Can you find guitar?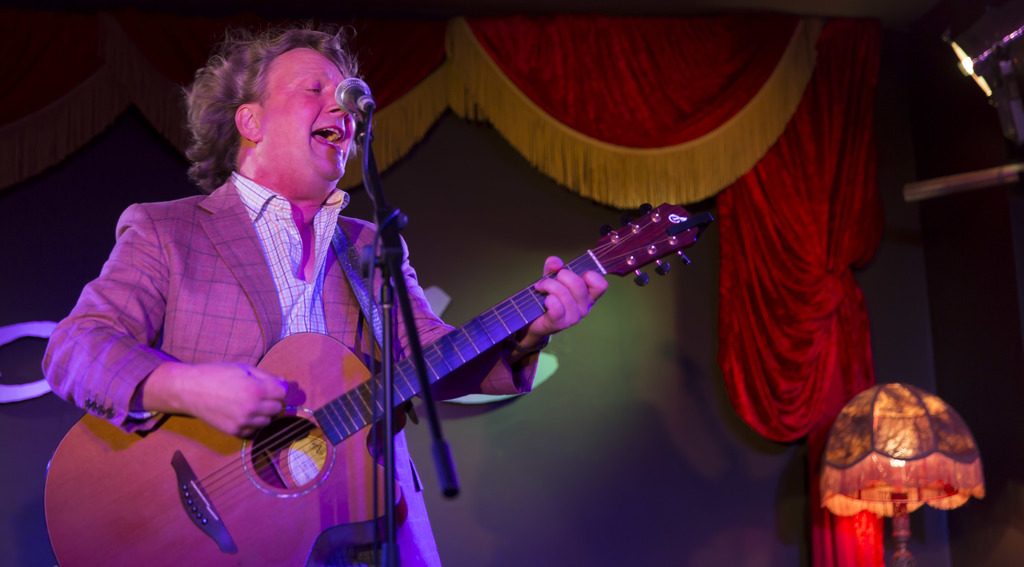
Yes, bounding box: left=44, top=199, right=714, bottom=566.
